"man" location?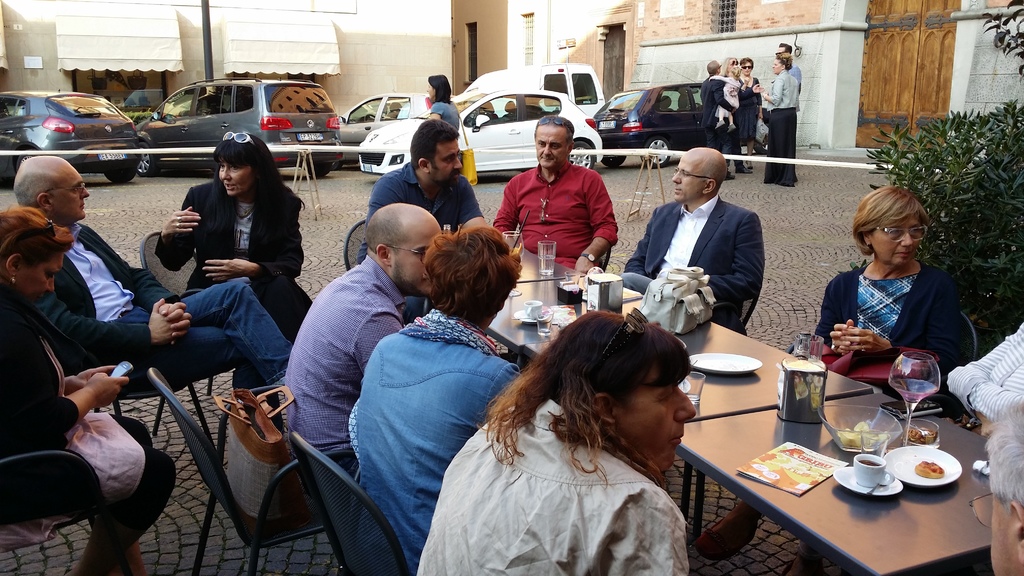
locate(280, 201, 440, 479)
